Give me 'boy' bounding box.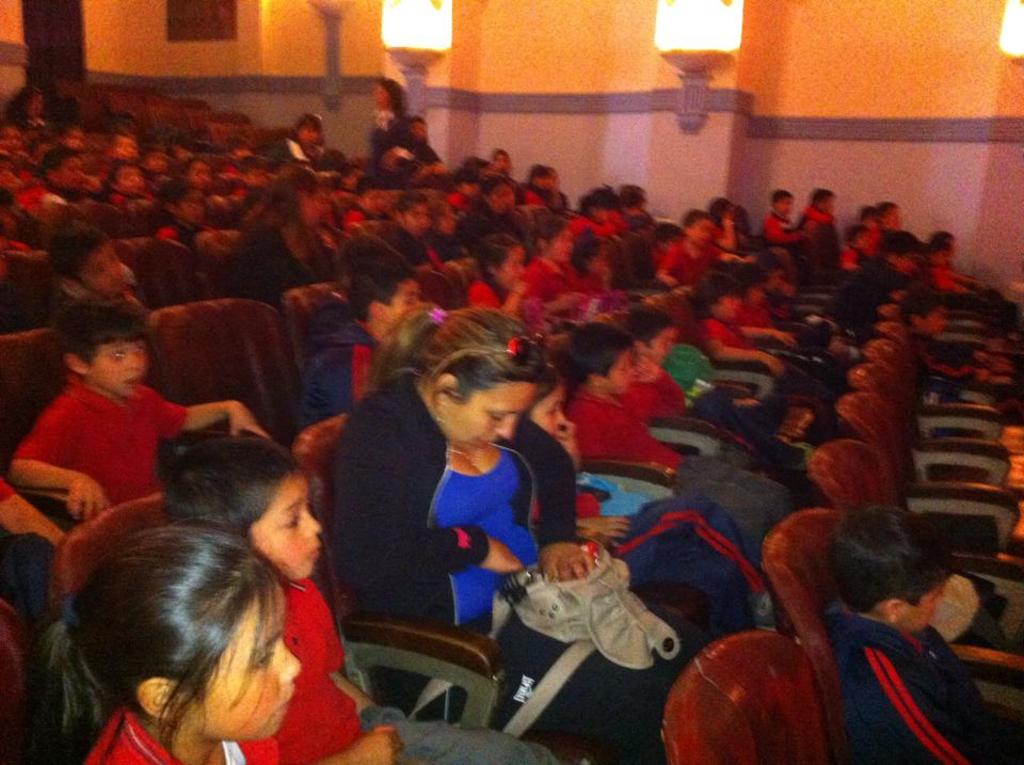
x1=803, y1=505, x2=993, y2=756.
